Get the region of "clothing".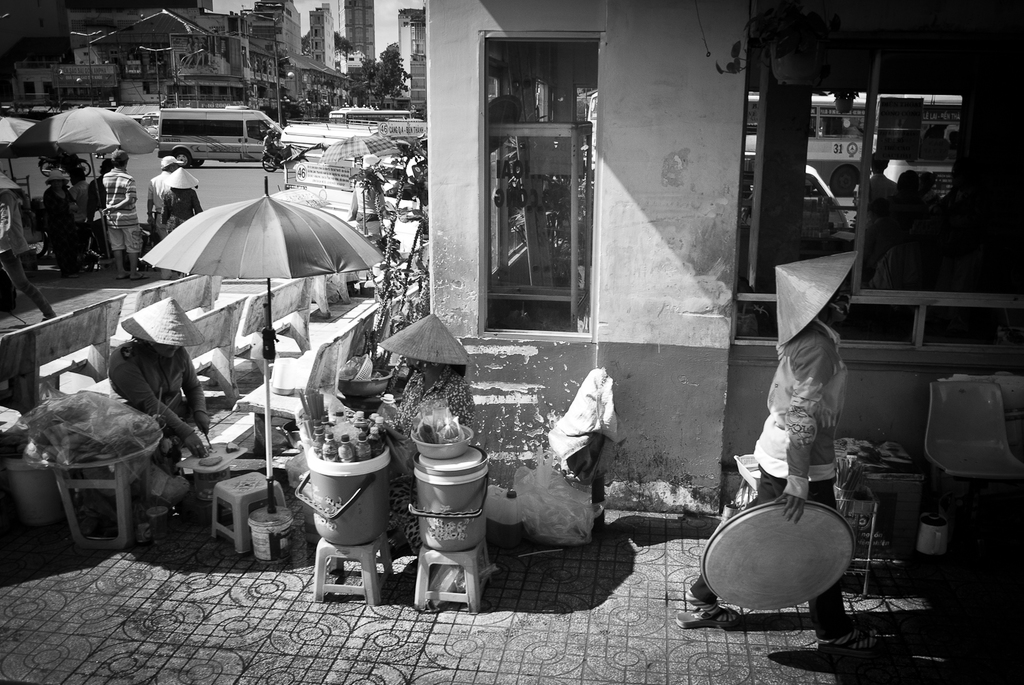
<region>683, 317, 849, 639</region>.
